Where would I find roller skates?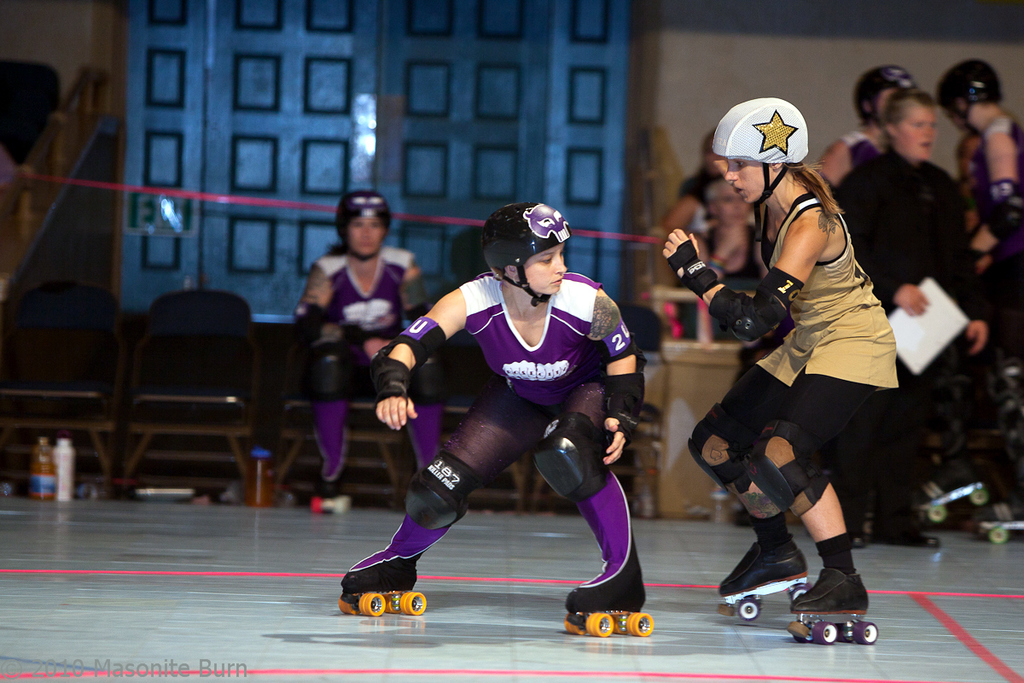
At box(975, 493, 1023, 542).
